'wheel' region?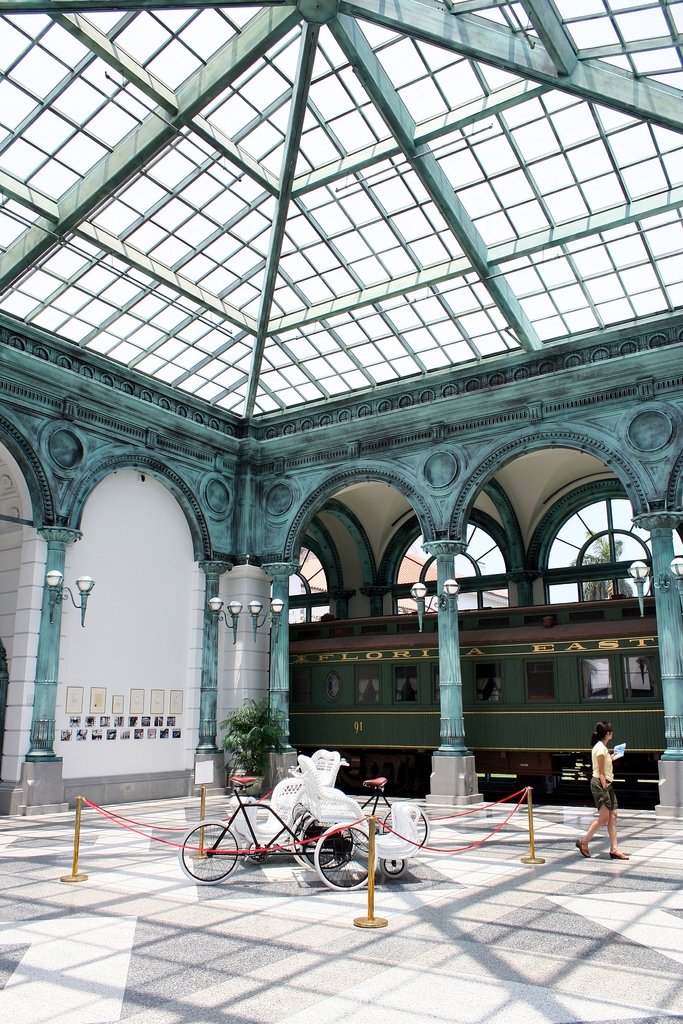
rect(317, 824, 377, 888)
